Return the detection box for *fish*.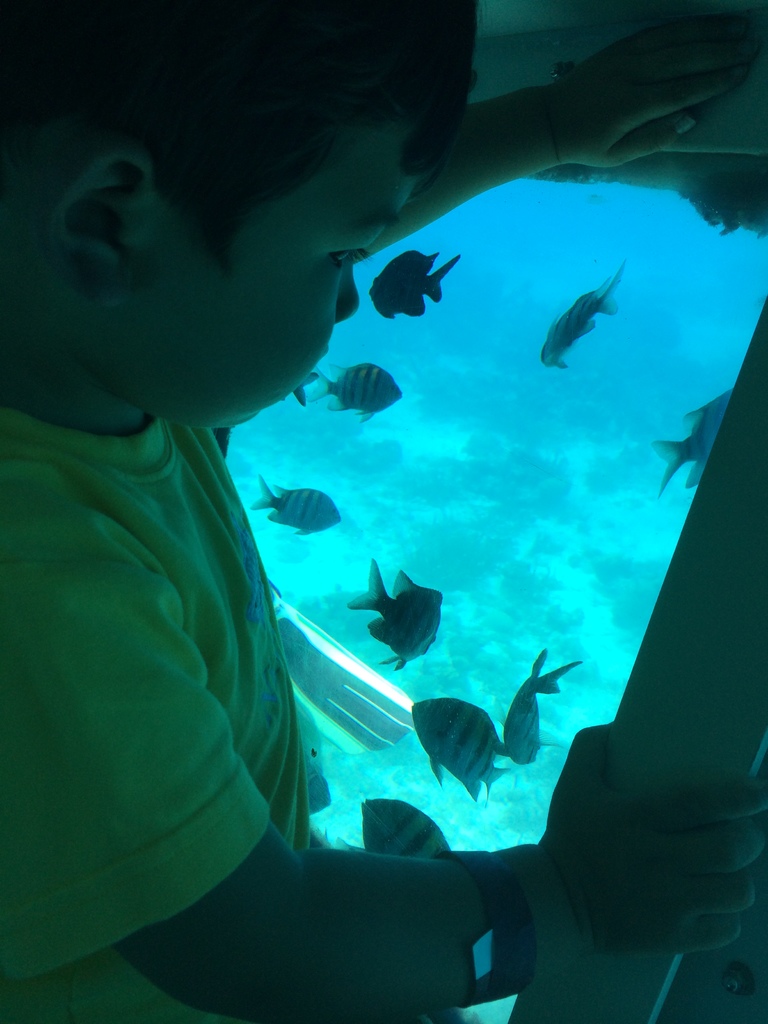
{"left": 241, "top": 477, "right": 339, "bottom": 534}.
